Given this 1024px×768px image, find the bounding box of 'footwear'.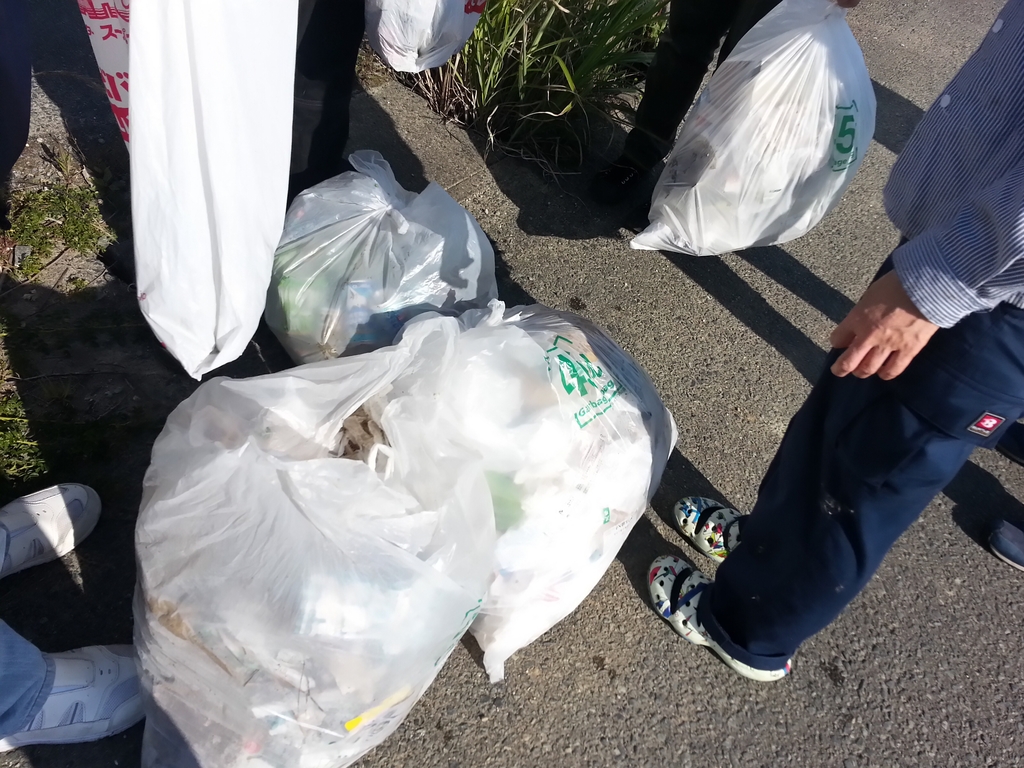
left=0, top=640, right=147, bottom=749.
